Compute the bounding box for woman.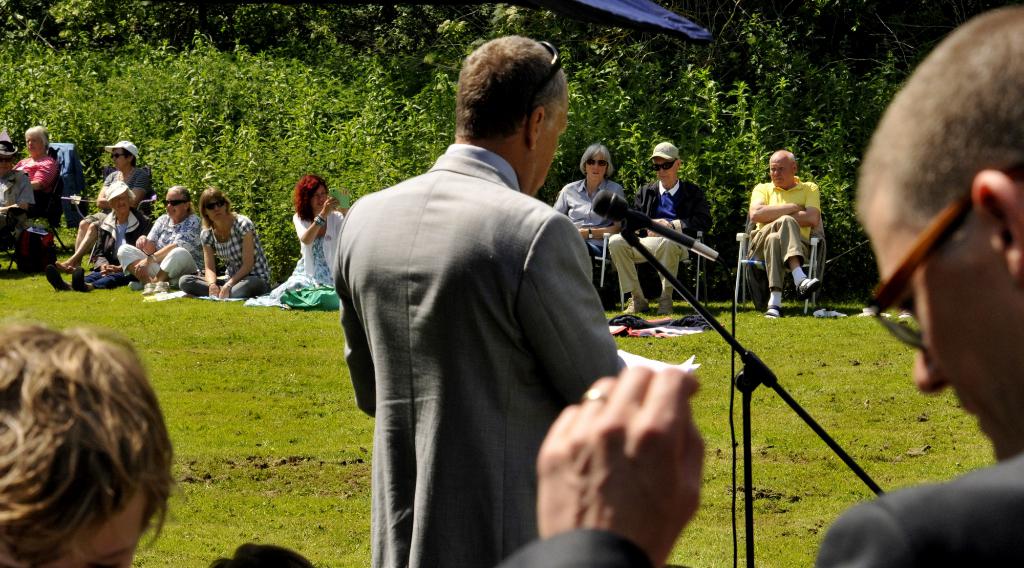
bbox=(182, 197, 278, 302).
